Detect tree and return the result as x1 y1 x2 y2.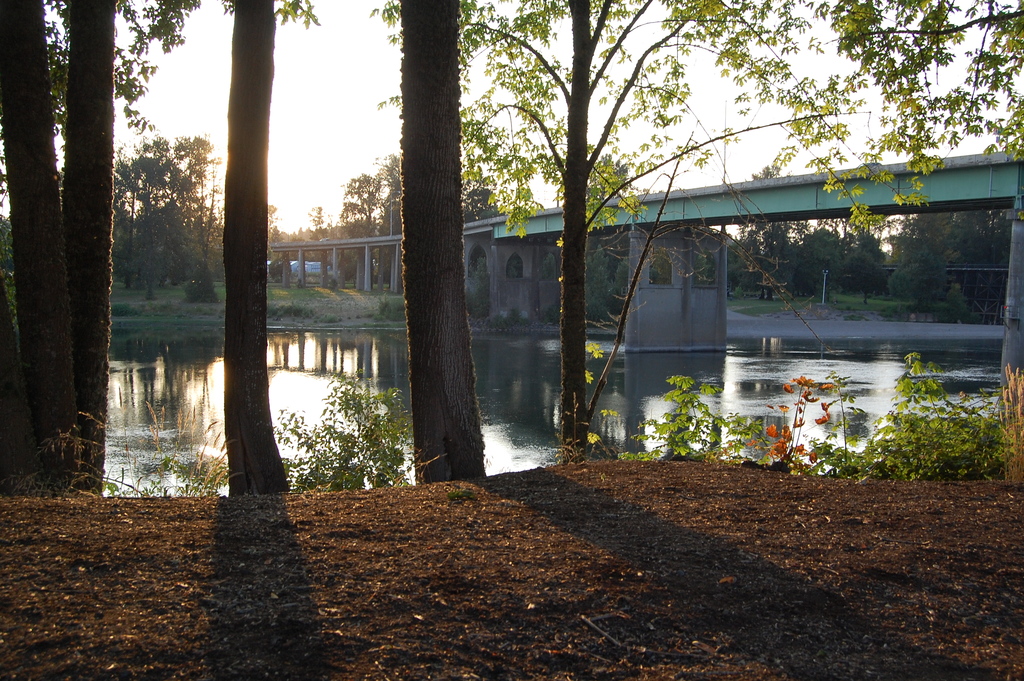
225 0 296 493.
